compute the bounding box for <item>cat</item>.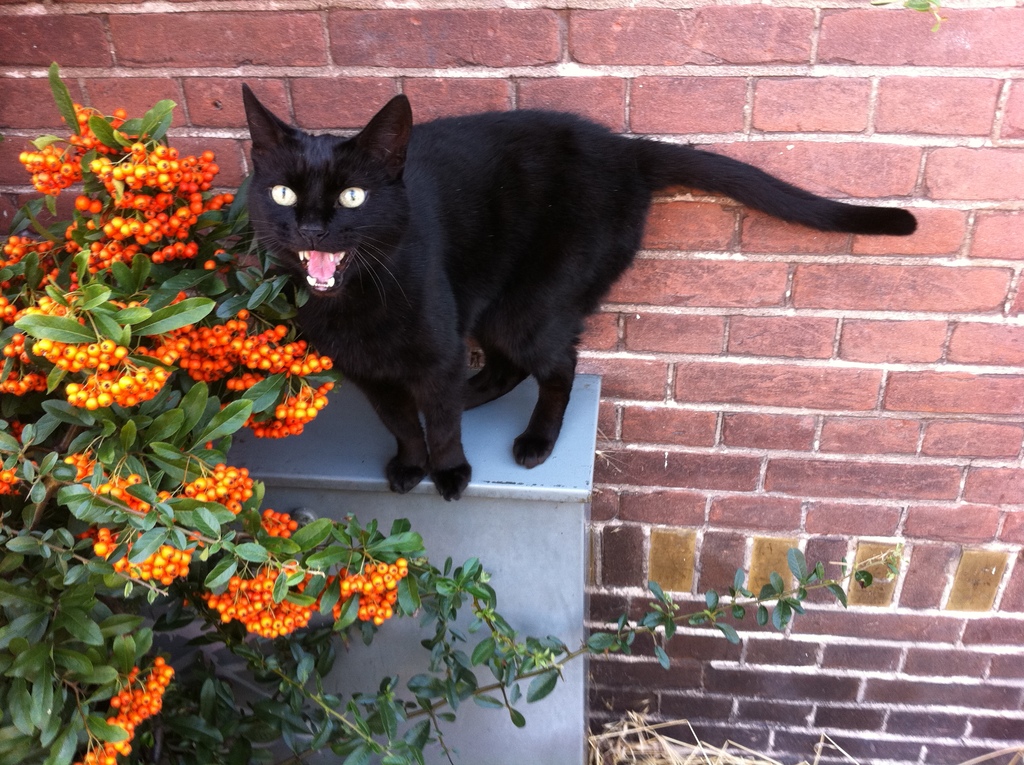
227:74:918:512.
